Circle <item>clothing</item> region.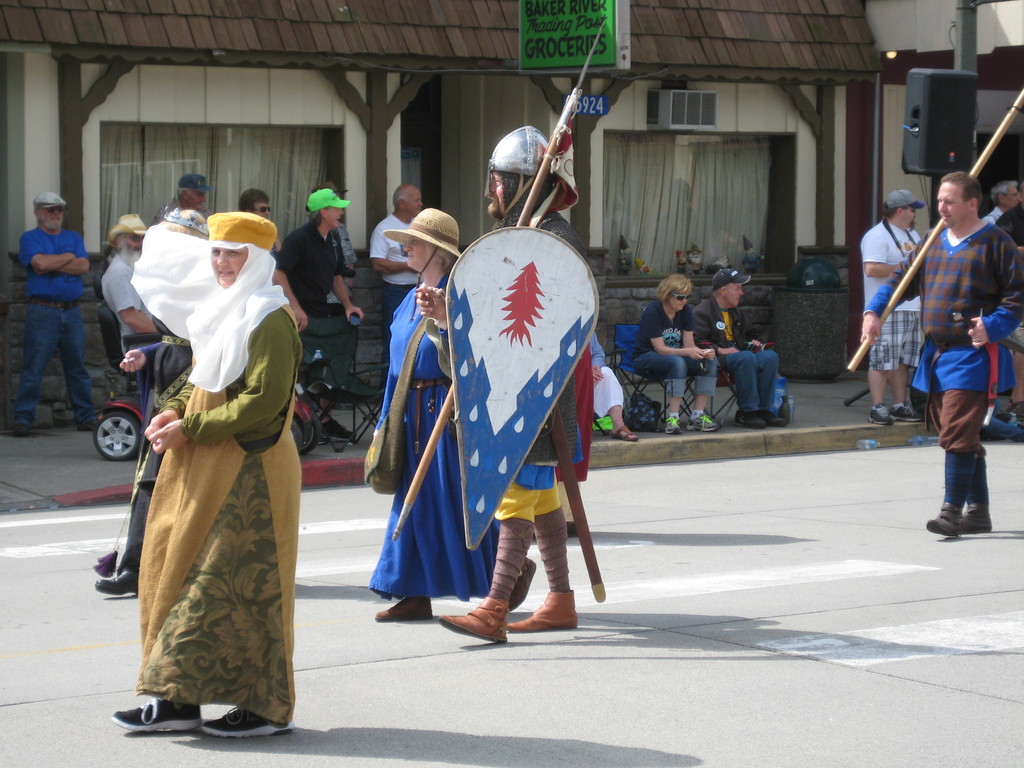
Region: Rect(625, 289, 715, 406).
